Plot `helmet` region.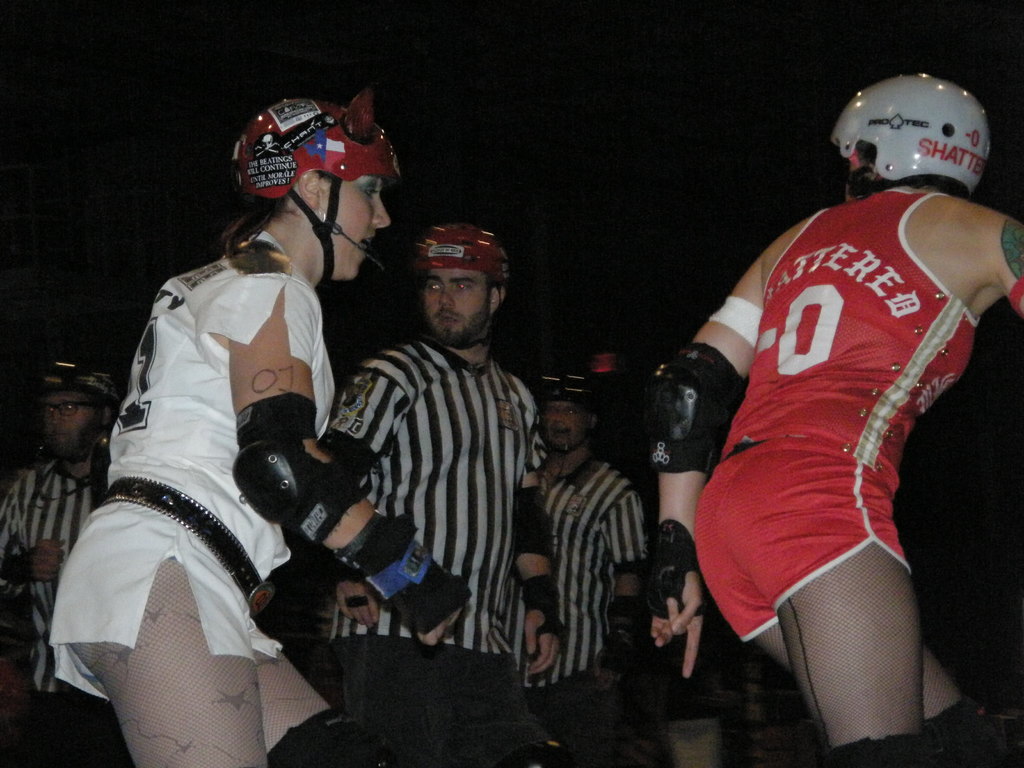
Plotted at (left=518, top=359, right=605, bottom=460).
